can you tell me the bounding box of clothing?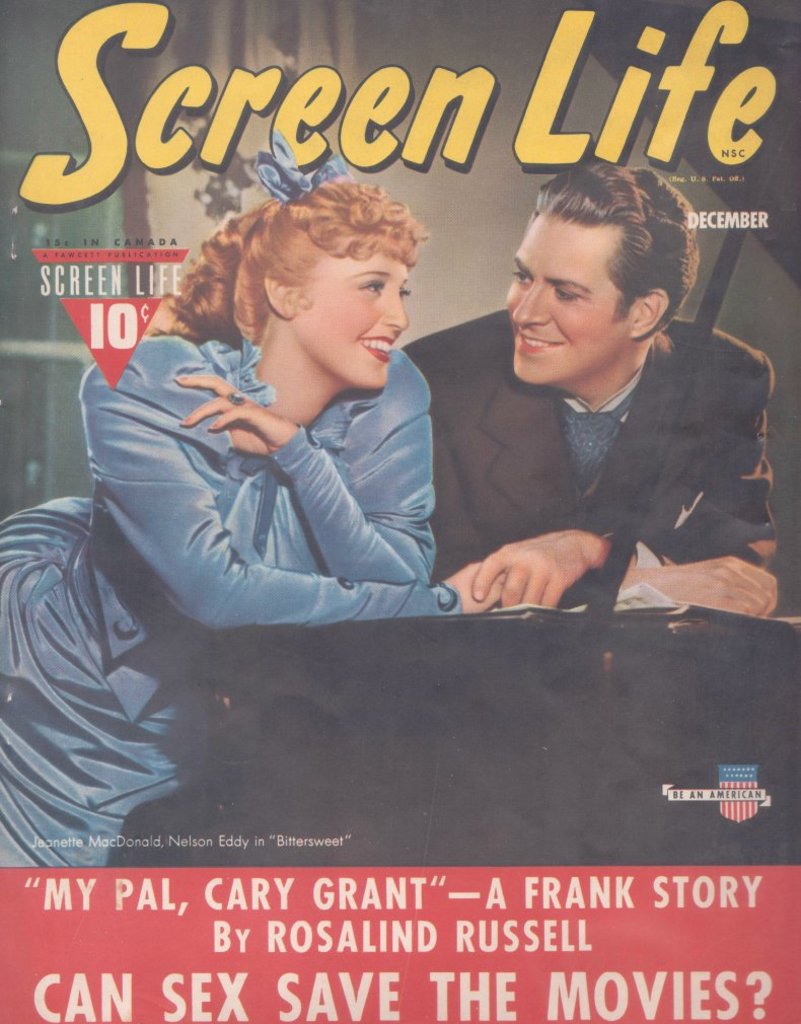
388 303 793 611.
